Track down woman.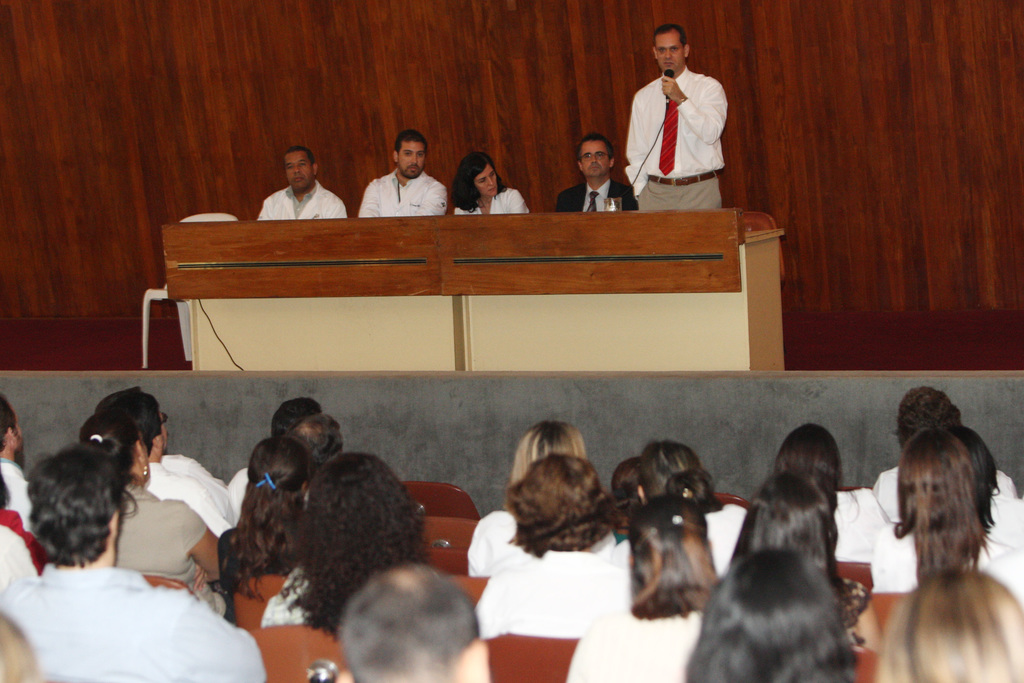
Tracked to pyautogui.locateOnScreen(263, 447, 434, 636).
